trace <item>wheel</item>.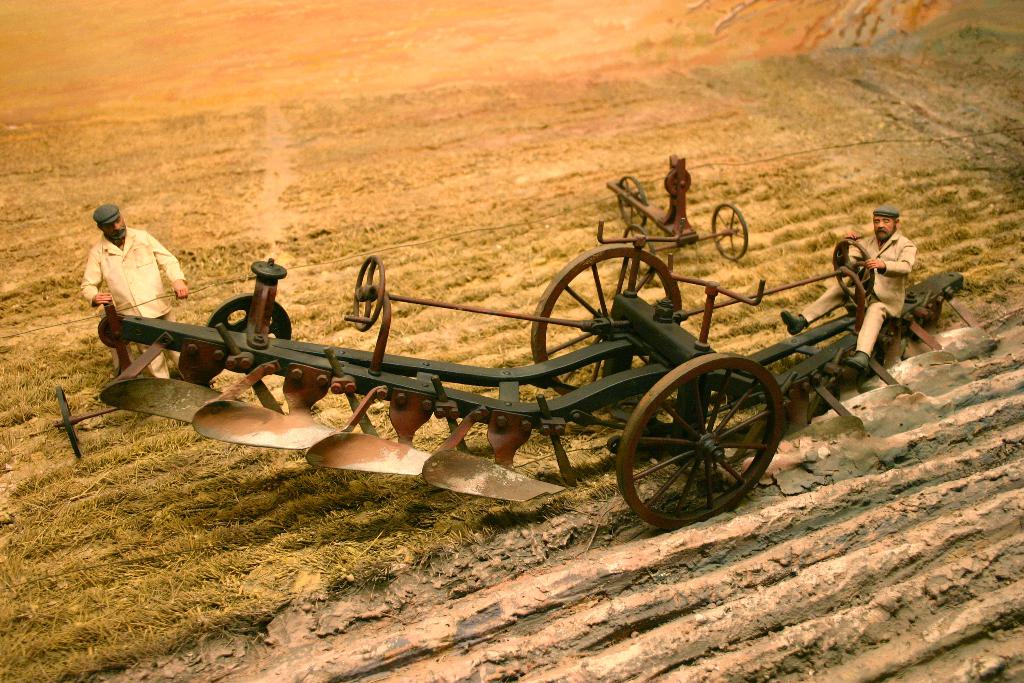
Traced to box(527, 240, 691, 416).
